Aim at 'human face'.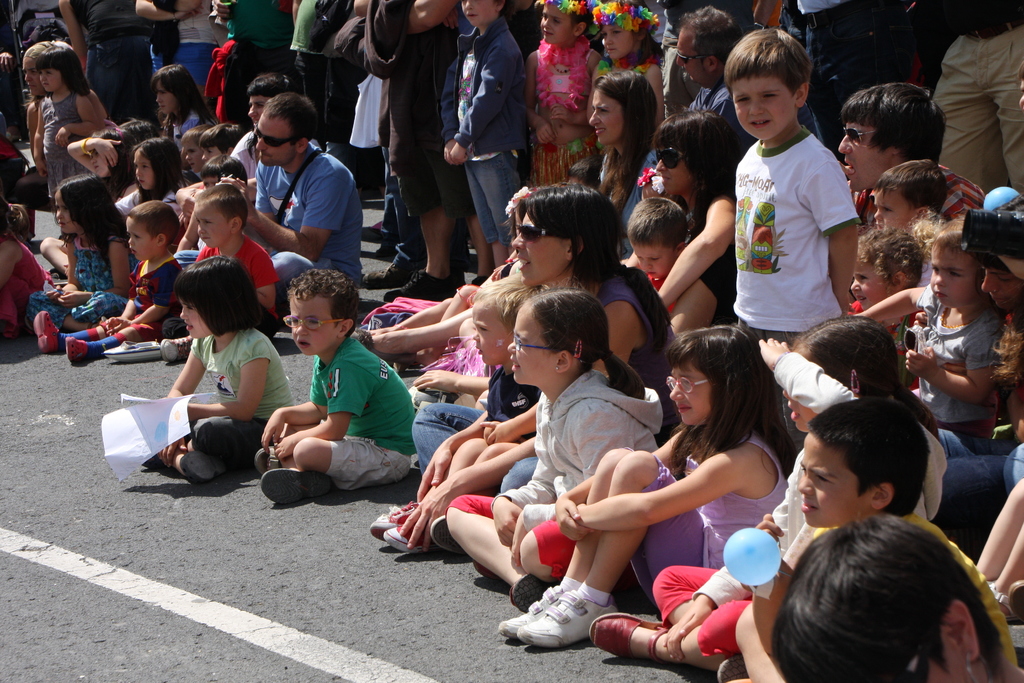
Aimed at (x1=676, y1=35, x2=714, y2=83).
